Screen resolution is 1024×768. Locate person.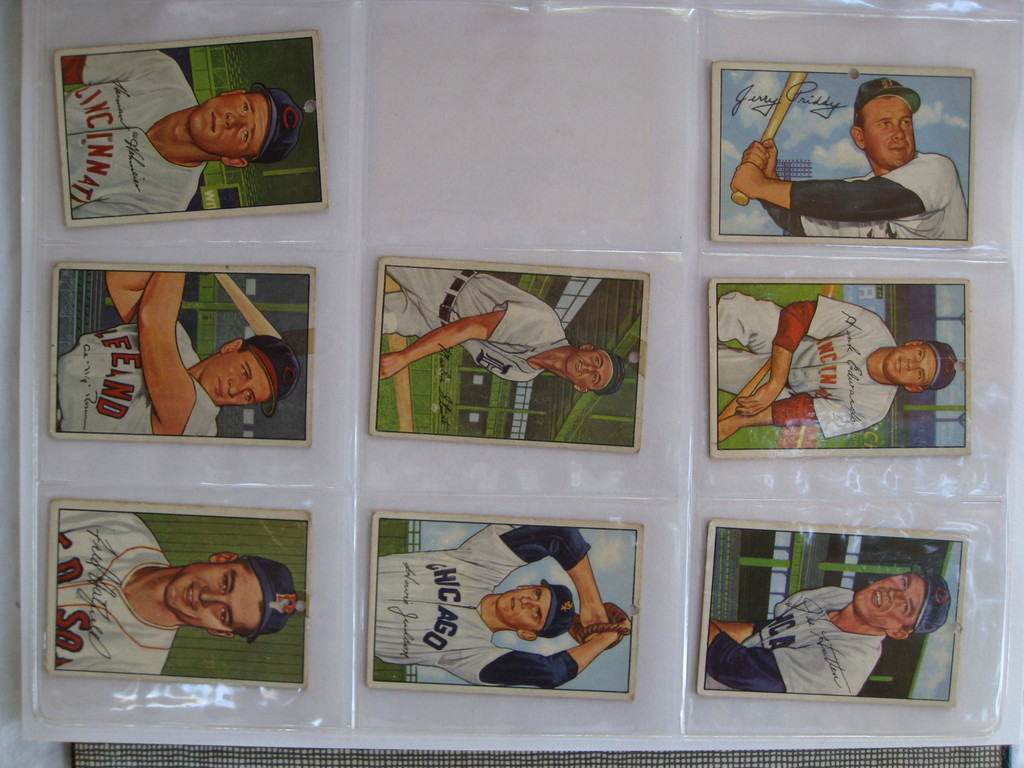
l=63, t=52, r=301, b=219.
